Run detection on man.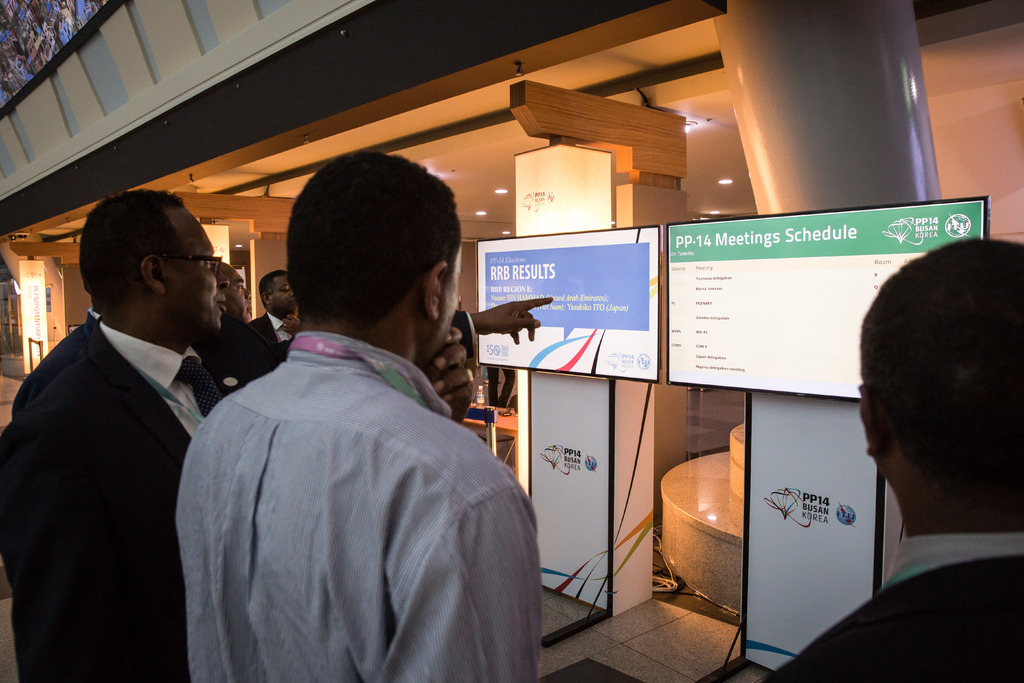
Result: [x1=192, y1=262, x2=268, y2=384].
